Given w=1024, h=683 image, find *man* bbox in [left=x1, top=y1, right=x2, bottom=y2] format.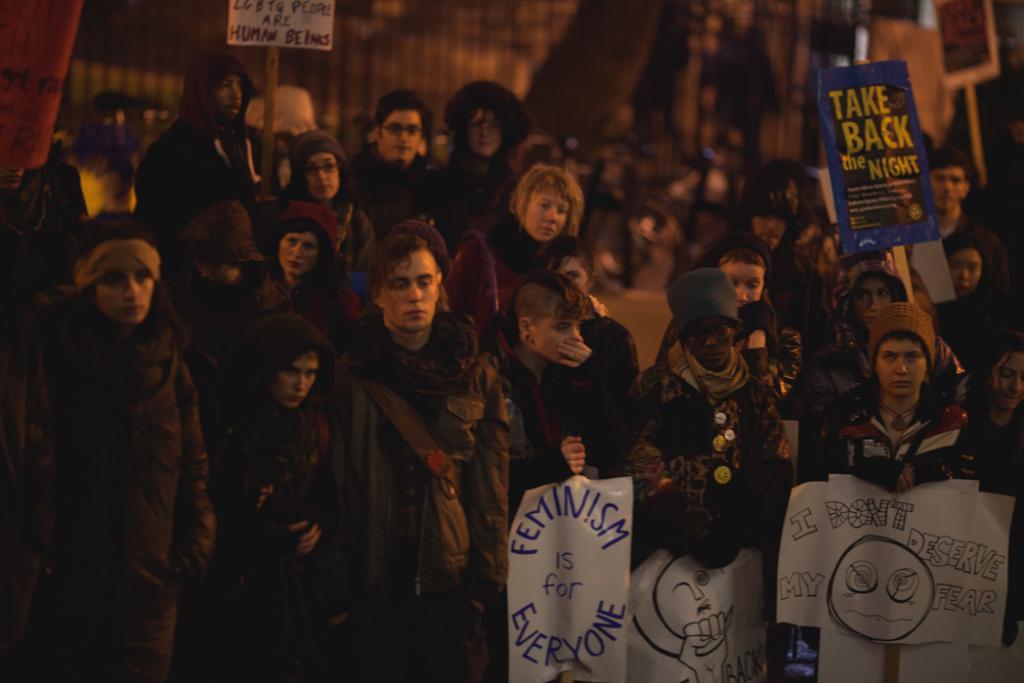
[left=131, top=39, right=271, bottom=226].
